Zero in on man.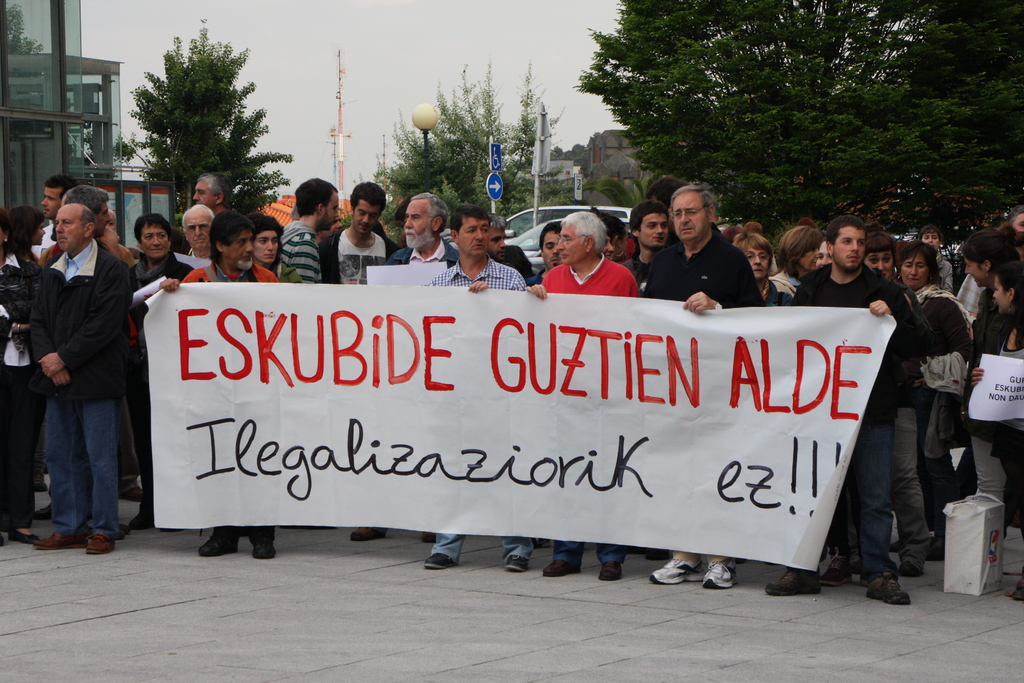
Zeroed in: {"left": 317, "top": 182, "right": 399, "bottom": 284}.
